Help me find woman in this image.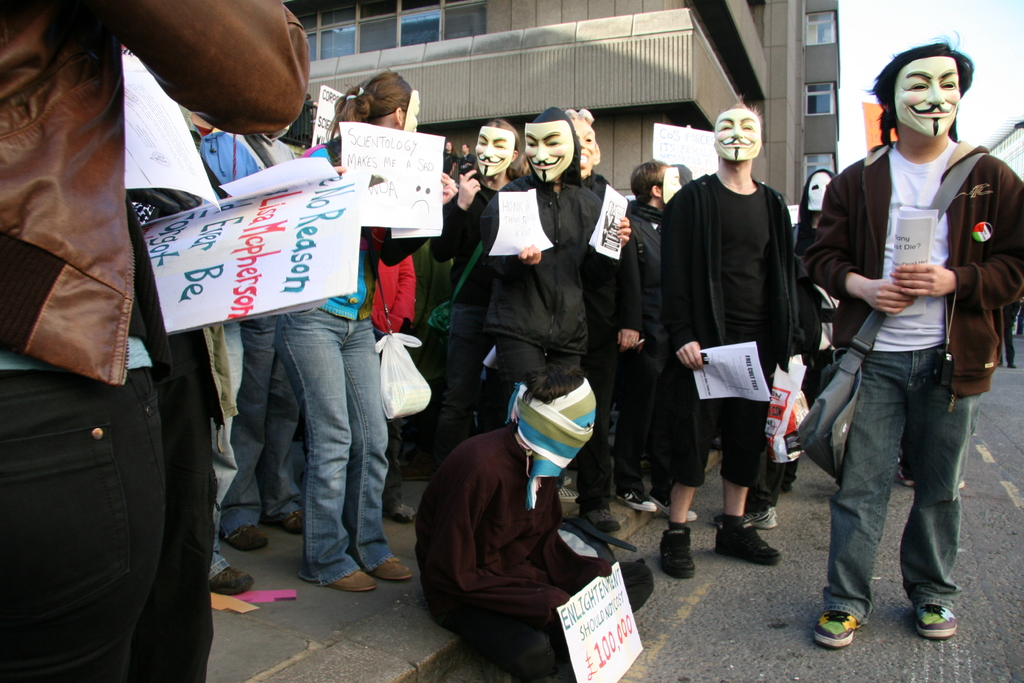
Found it: x1=272, y1=67, x2=458, y2=591.
